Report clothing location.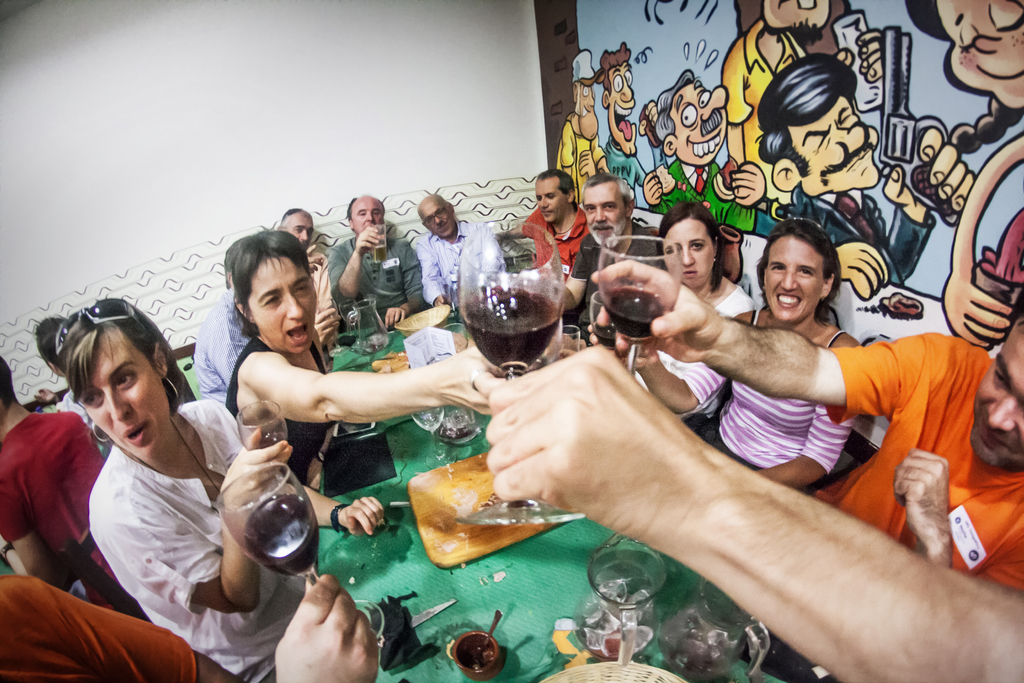
Report: rect(520, 193, 598, 324).
